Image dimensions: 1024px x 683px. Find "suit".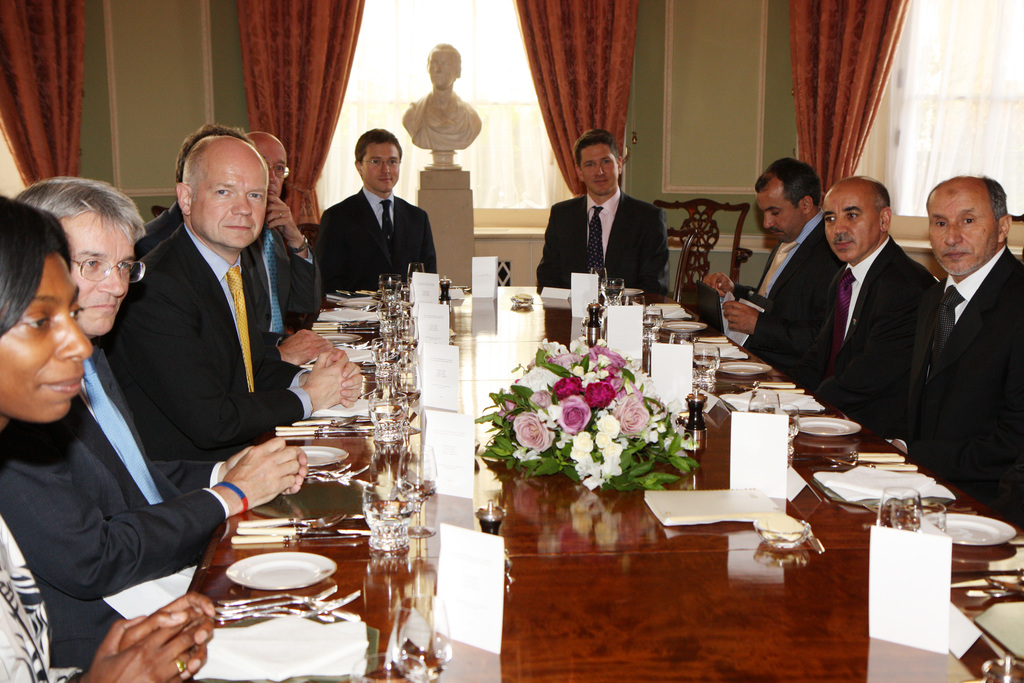
BBox(734, 205, 849, 389).
